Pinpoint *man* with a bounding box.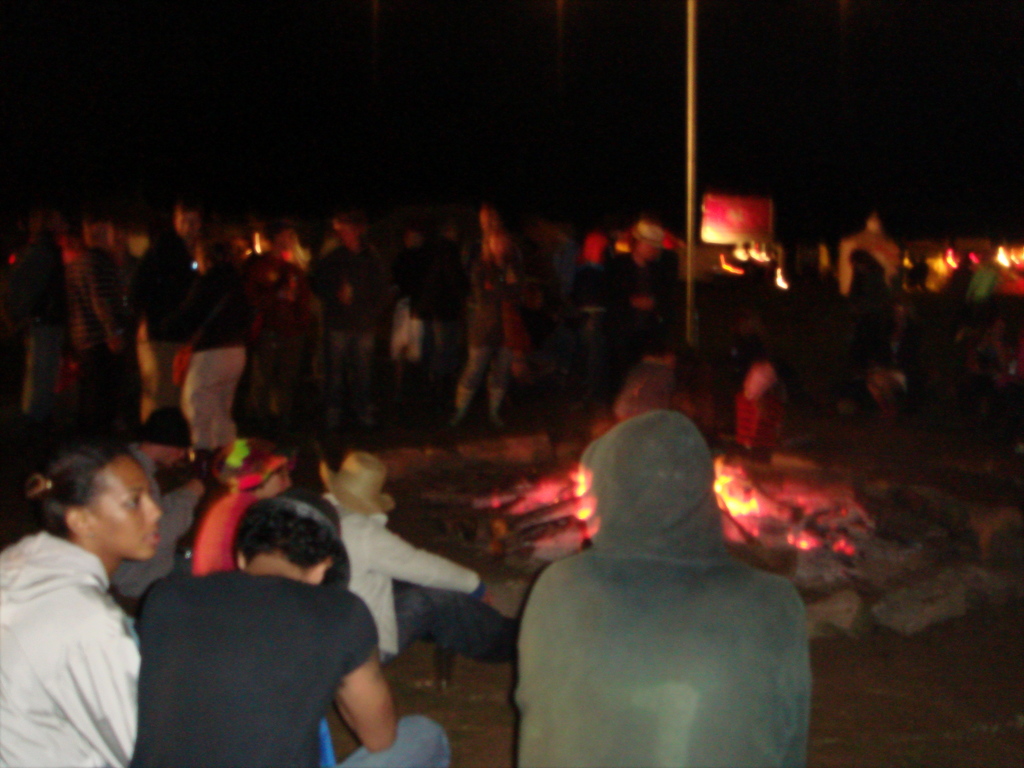
x1=95, y1=502, x2=411, y2=758.
